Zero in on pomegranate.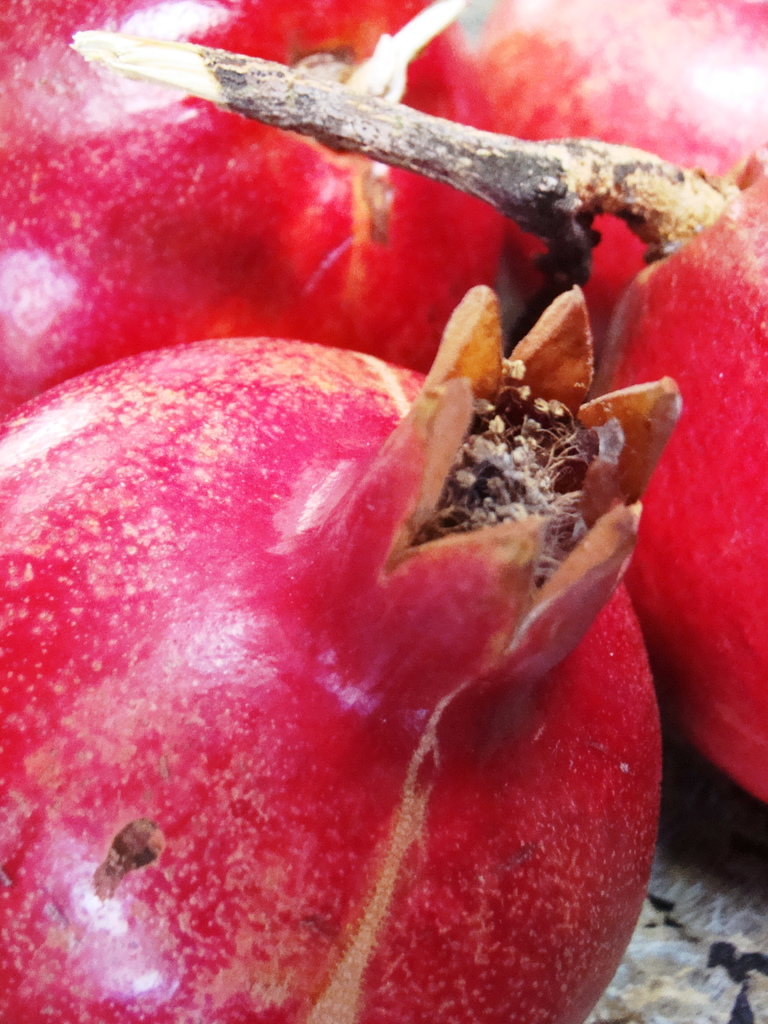
Zeroed in: <box>462,0,767,397</box>.
